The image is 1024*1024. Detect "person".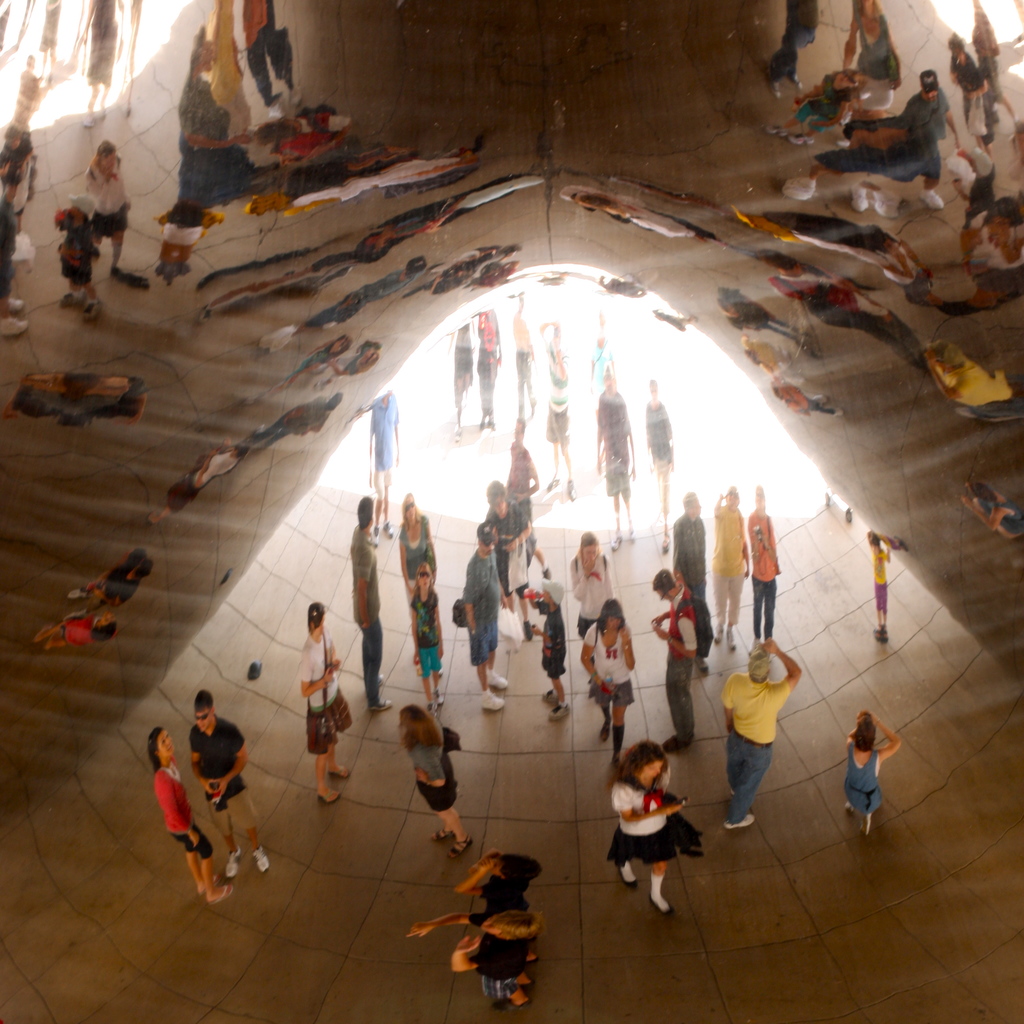
Detection: (545,617,569,680).
